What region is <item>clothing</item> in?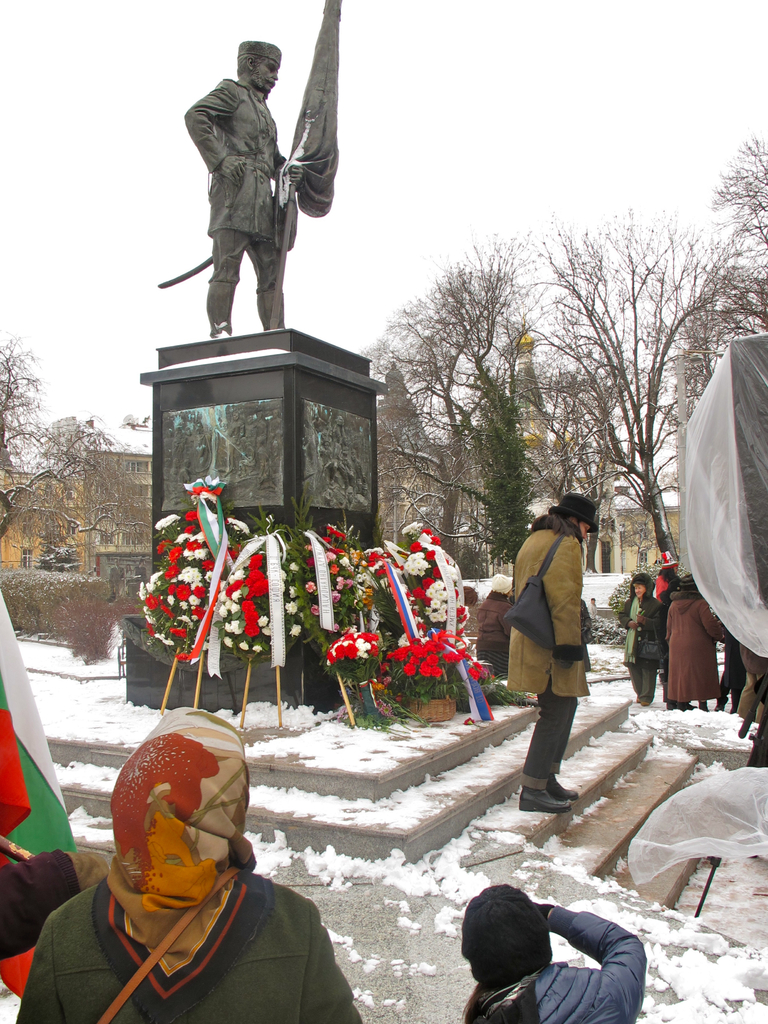
[0,846,83,956].
